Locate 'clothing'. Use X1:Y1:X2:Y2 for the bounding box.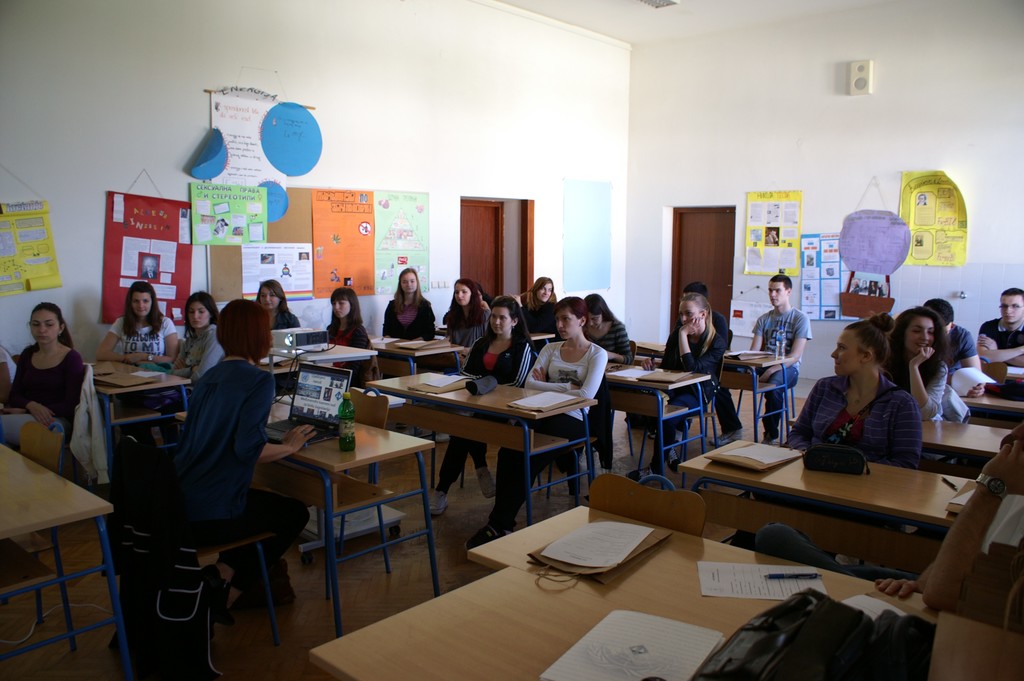
975:315:1023:346.
